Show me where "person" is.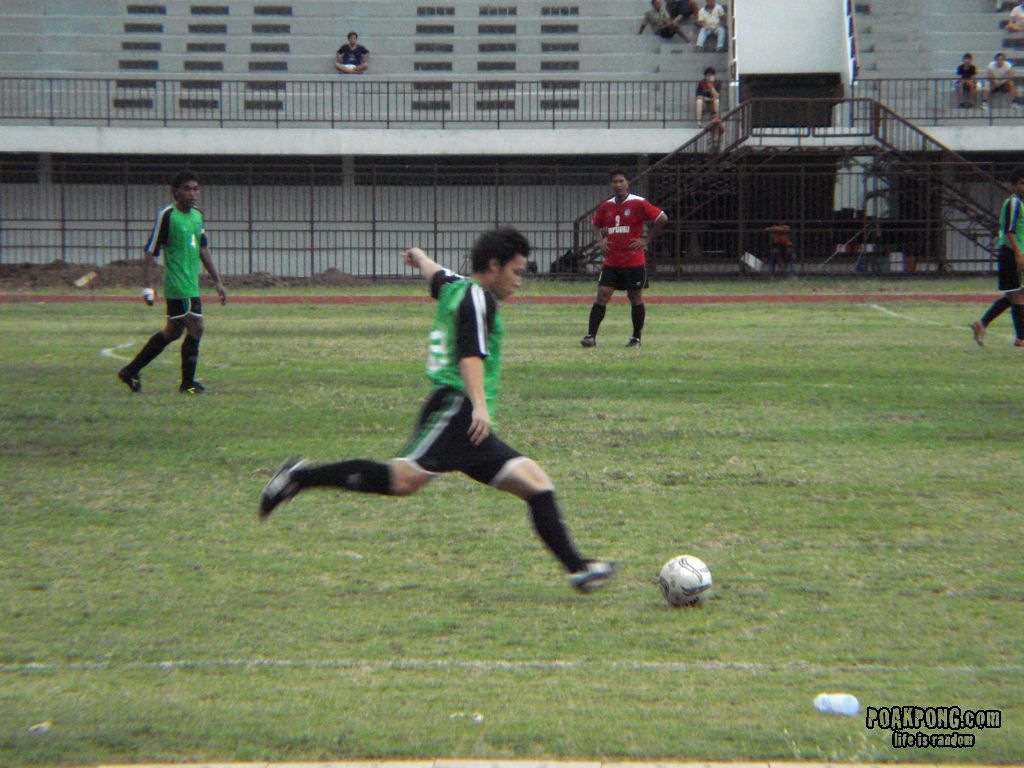
"person" is at x1=762 y1=211 x2=794 y2=274.
